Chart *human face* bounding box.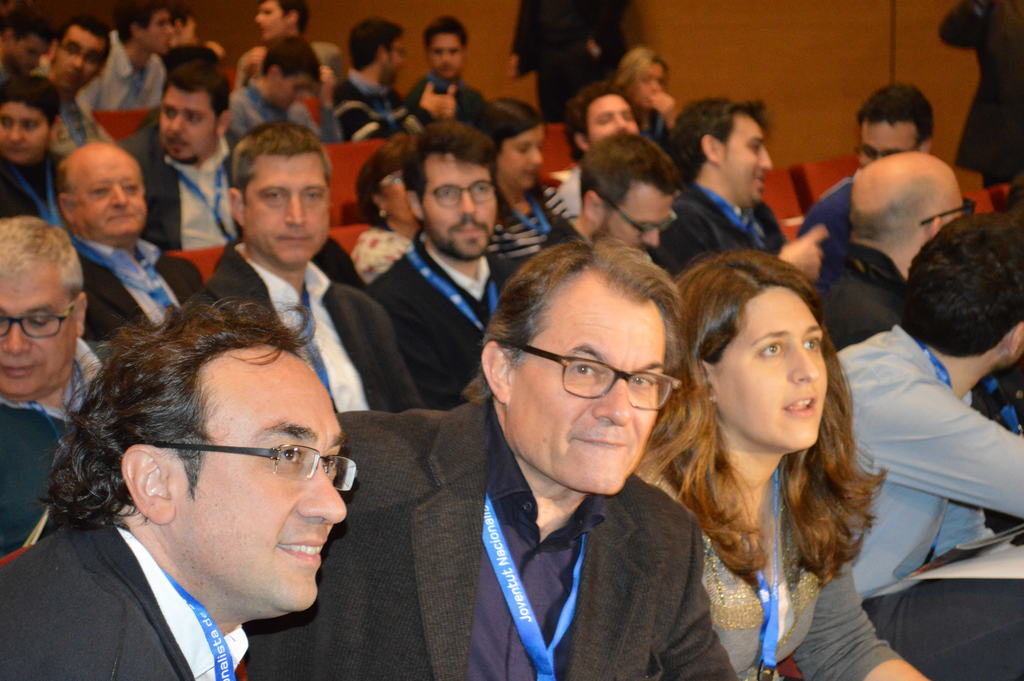
Charted: crop(717, 286, 833, 448).
